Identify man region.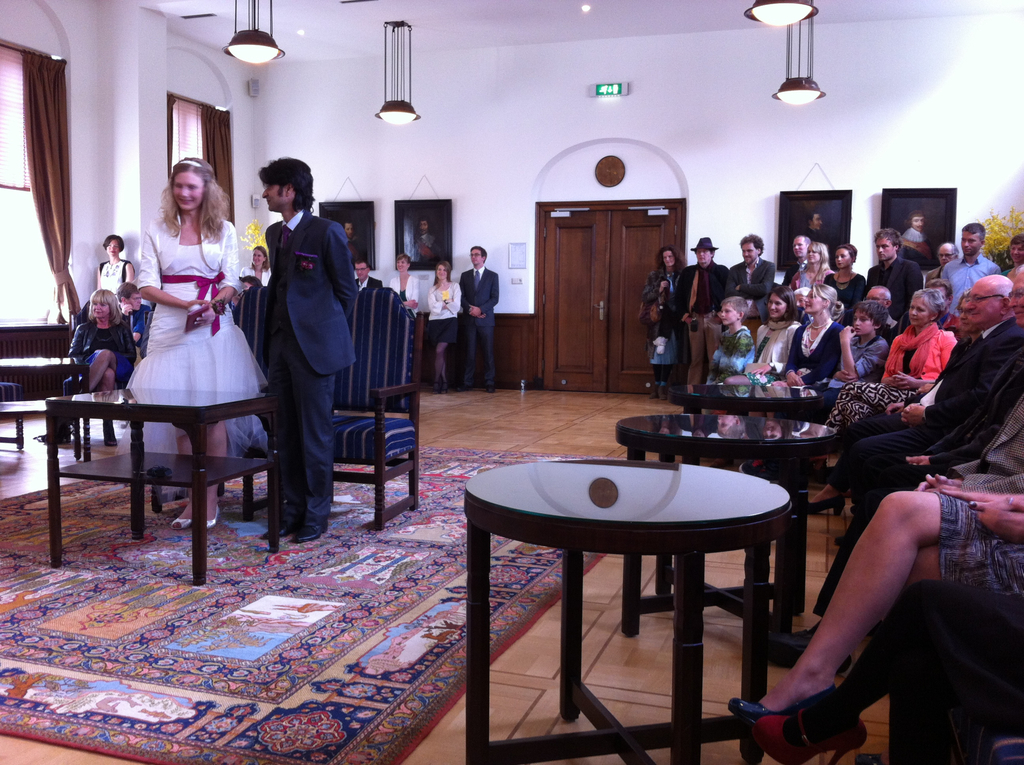
Region: pyautogui.locateOnScreen(138, 302, 156, 358).
